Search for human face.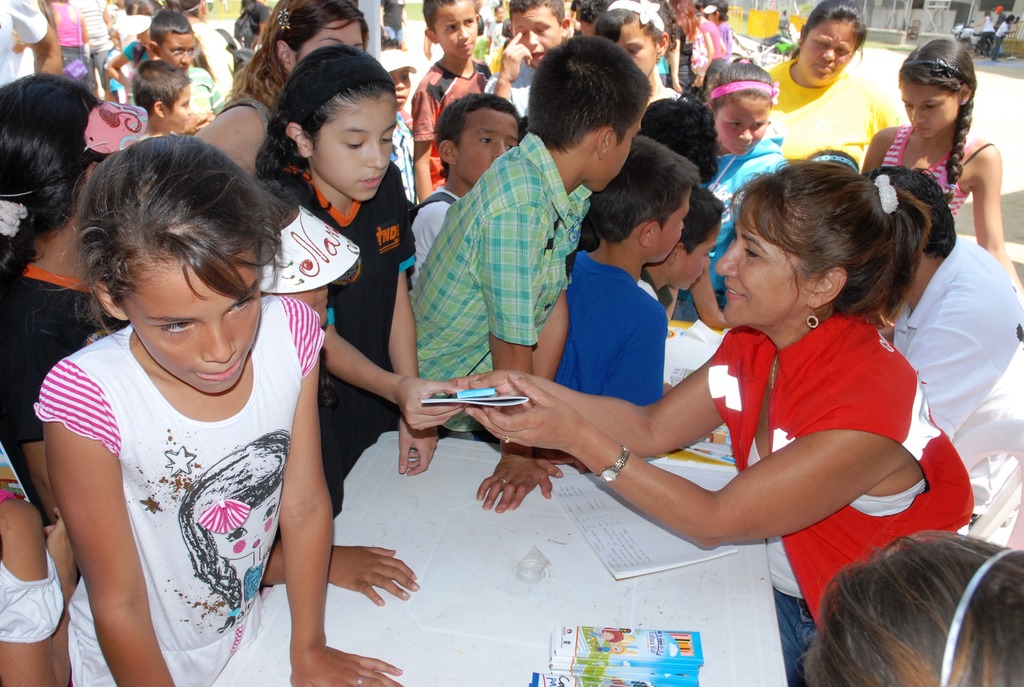
Found at (799, 18, 855, 81).
